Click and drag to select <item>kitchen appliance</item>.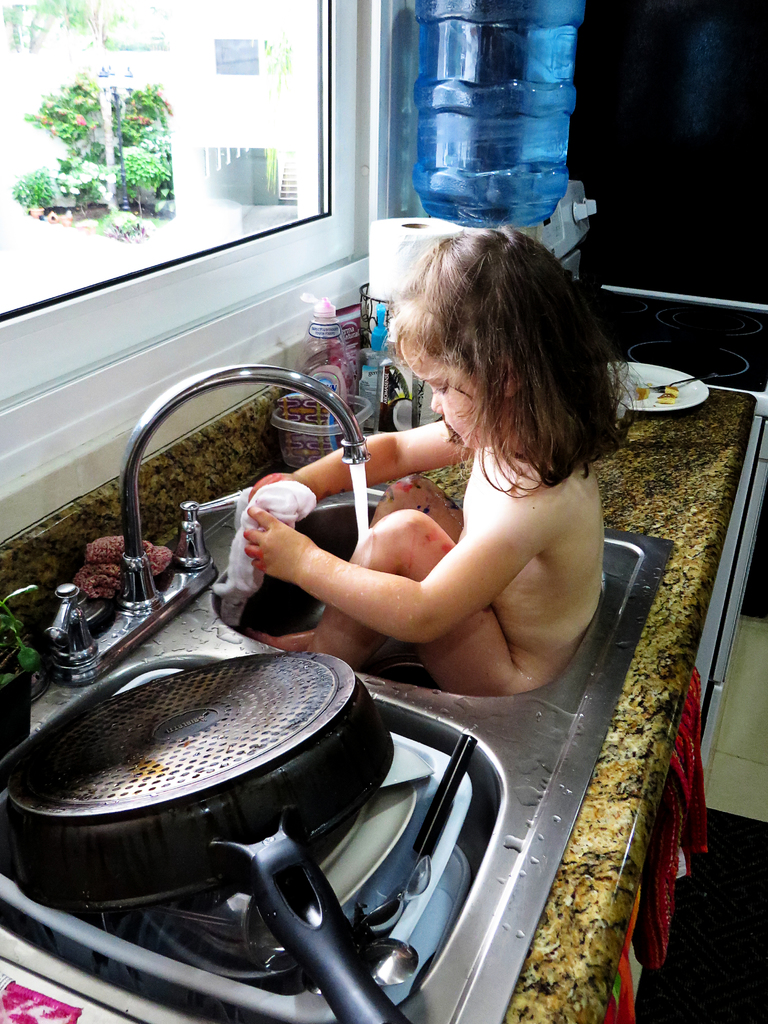
Selection: bbox=[227, 484, 327, 629].
